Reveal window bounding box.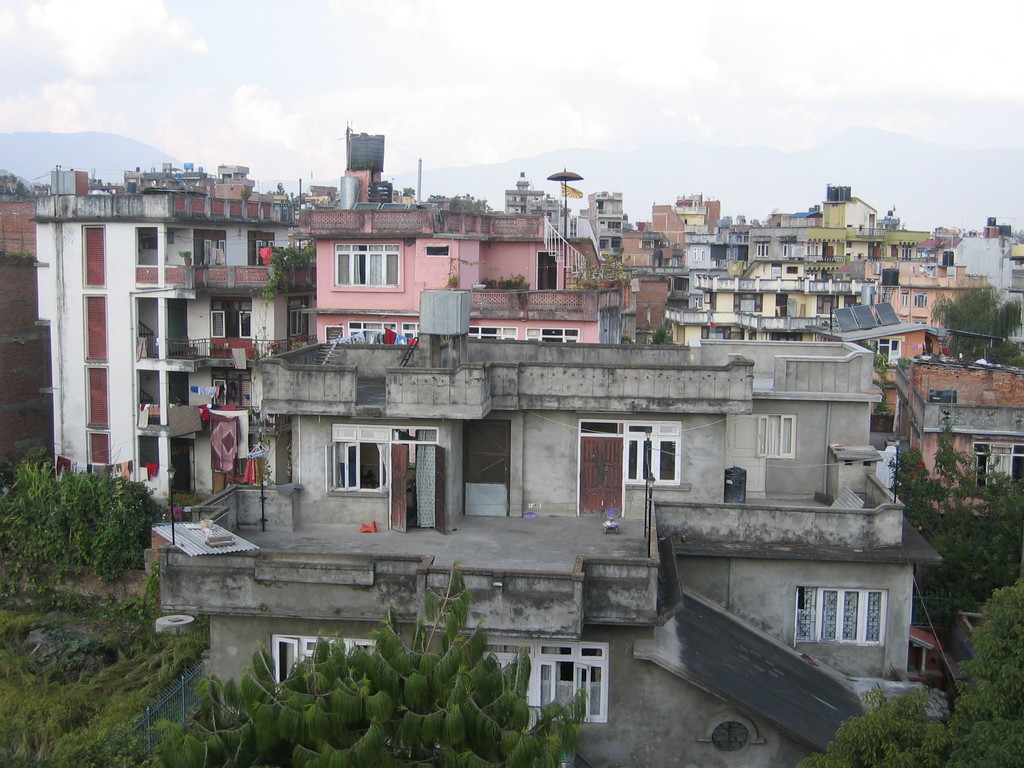
Revealed: <region>212, 372, 253, 410</region>.
